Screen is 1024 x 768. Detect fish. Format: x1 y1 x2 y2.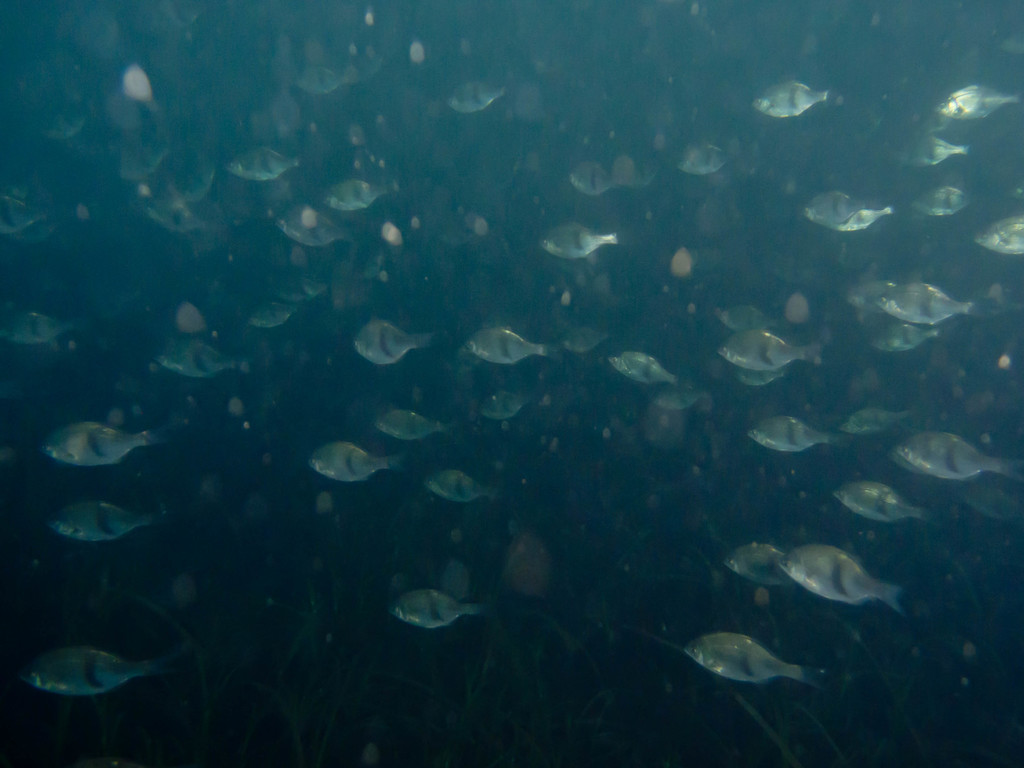
962 488 1019 525.
